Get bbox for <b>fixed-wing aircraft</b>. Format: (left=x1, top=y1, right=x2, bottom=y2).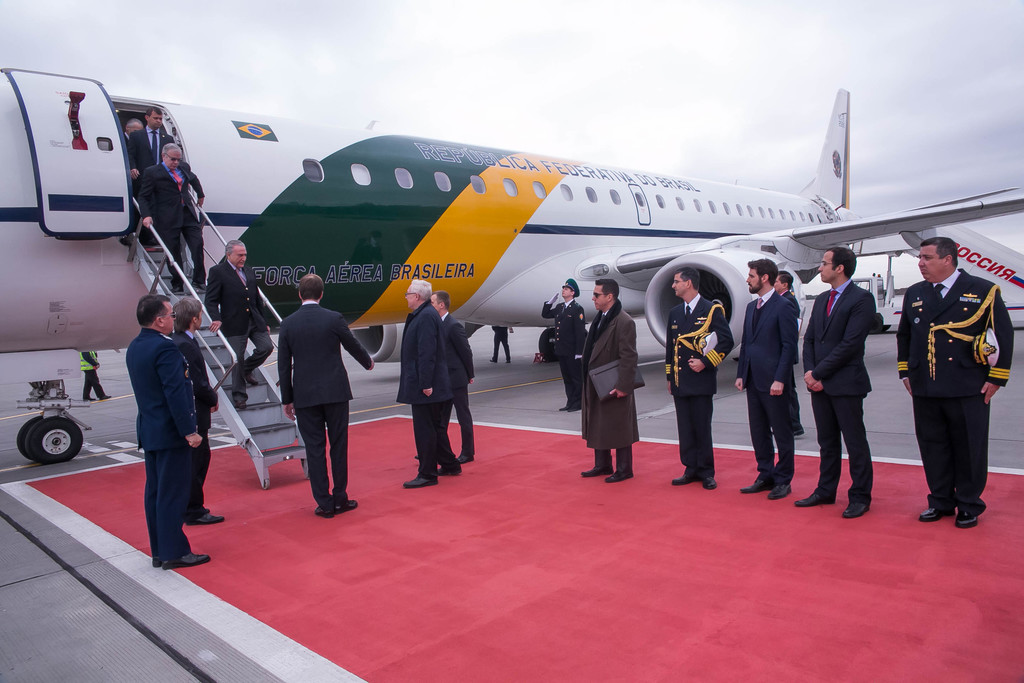
(left=3, top=68, right=1023, bottom=470).
